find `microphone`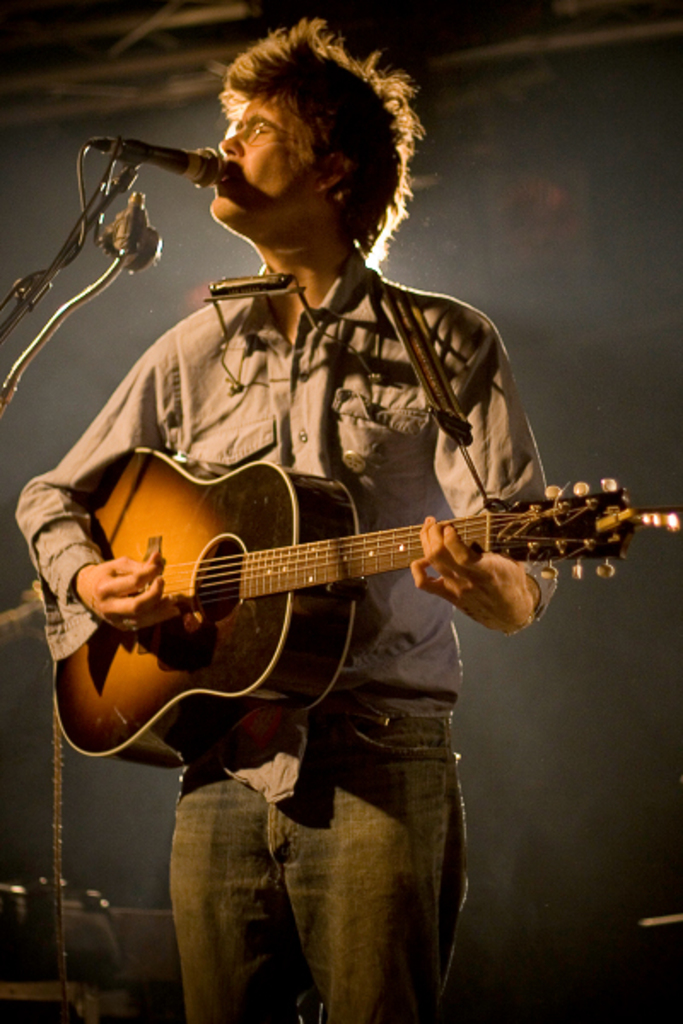
<box>120,143,227,188</box>
